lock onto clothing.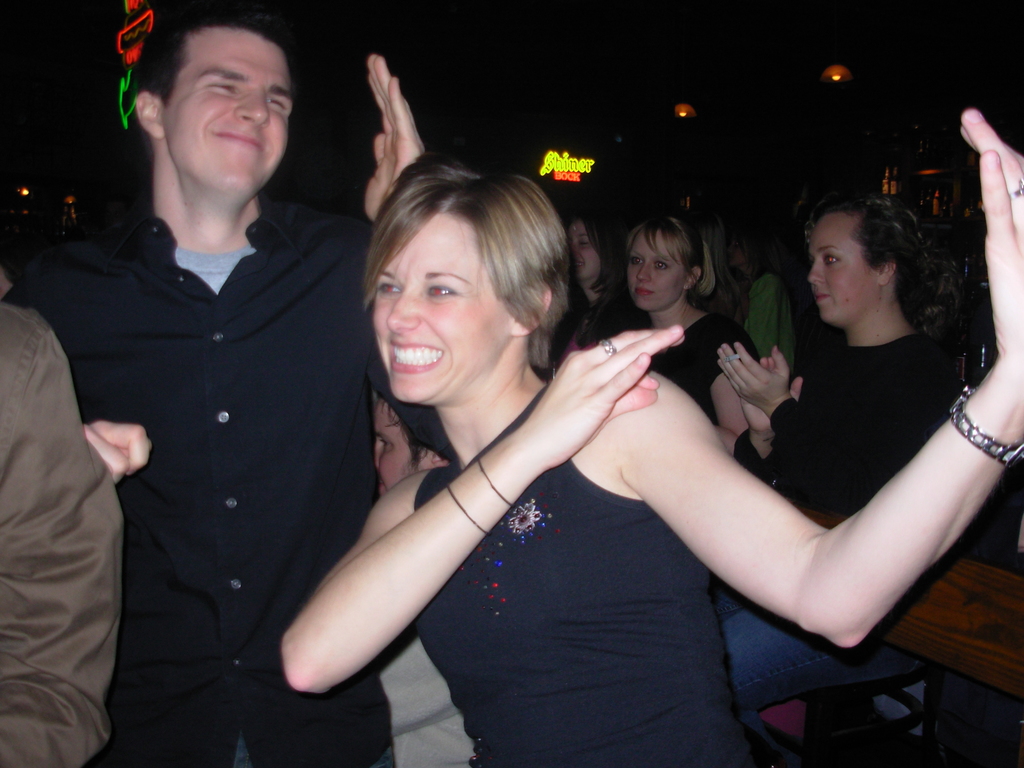
Locked: bbox=[375, 621, 473, 767].
